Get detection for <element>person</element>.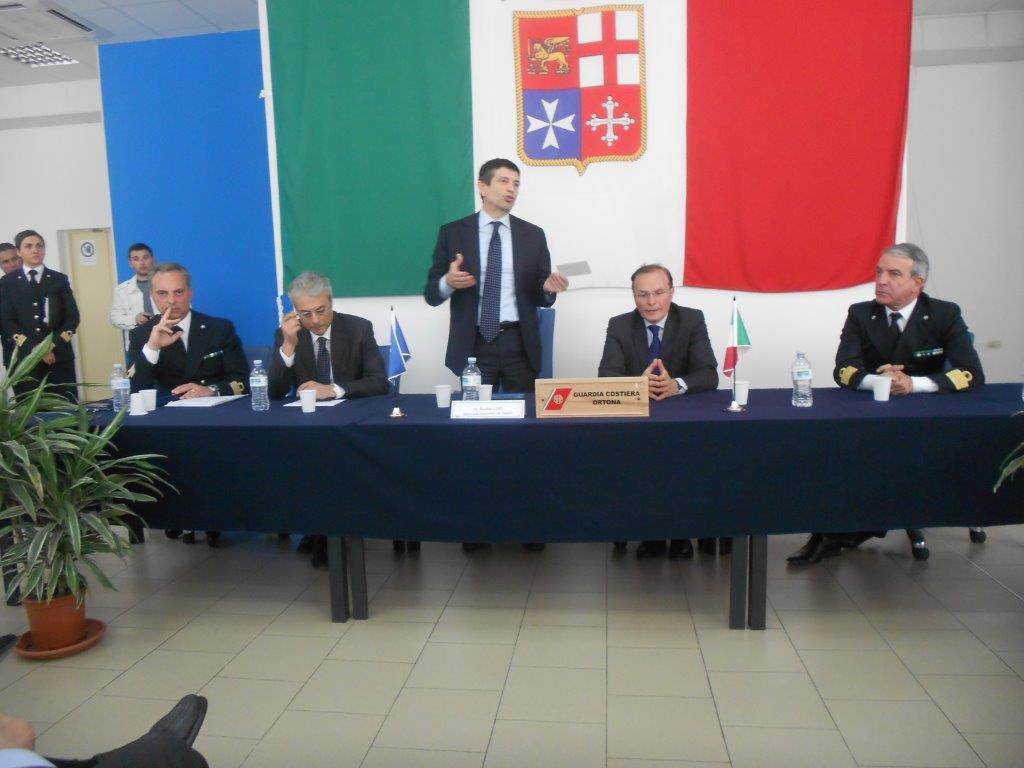
Detection: (426, 158, 573, 556).
